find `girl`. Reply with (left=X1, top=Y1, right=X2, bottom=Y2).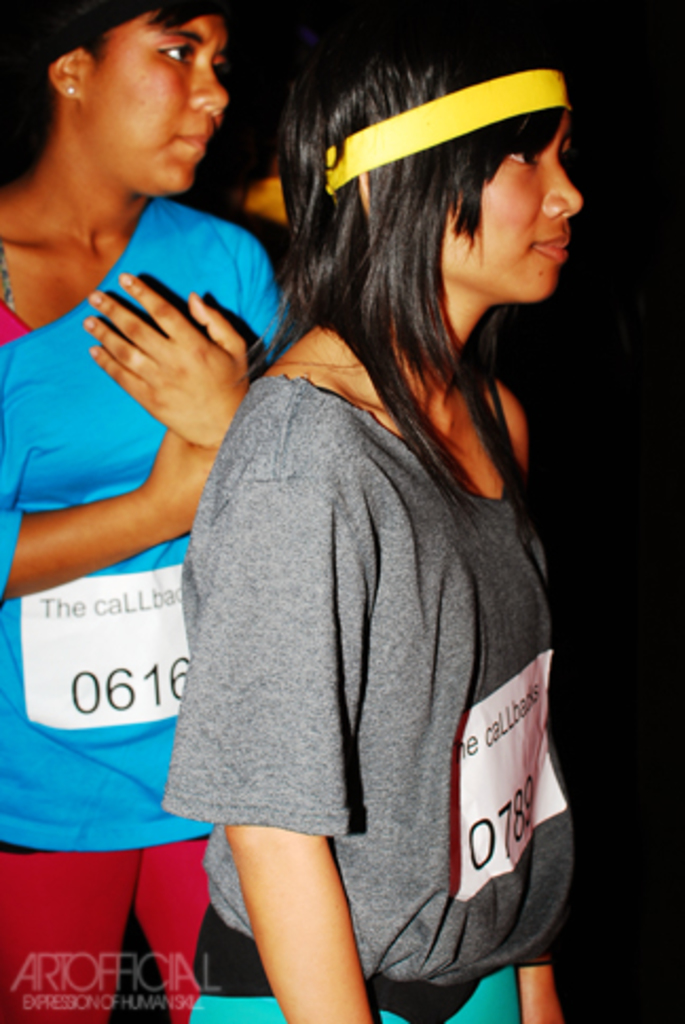
(left=0, top=0, right=300, bottom=1022).
